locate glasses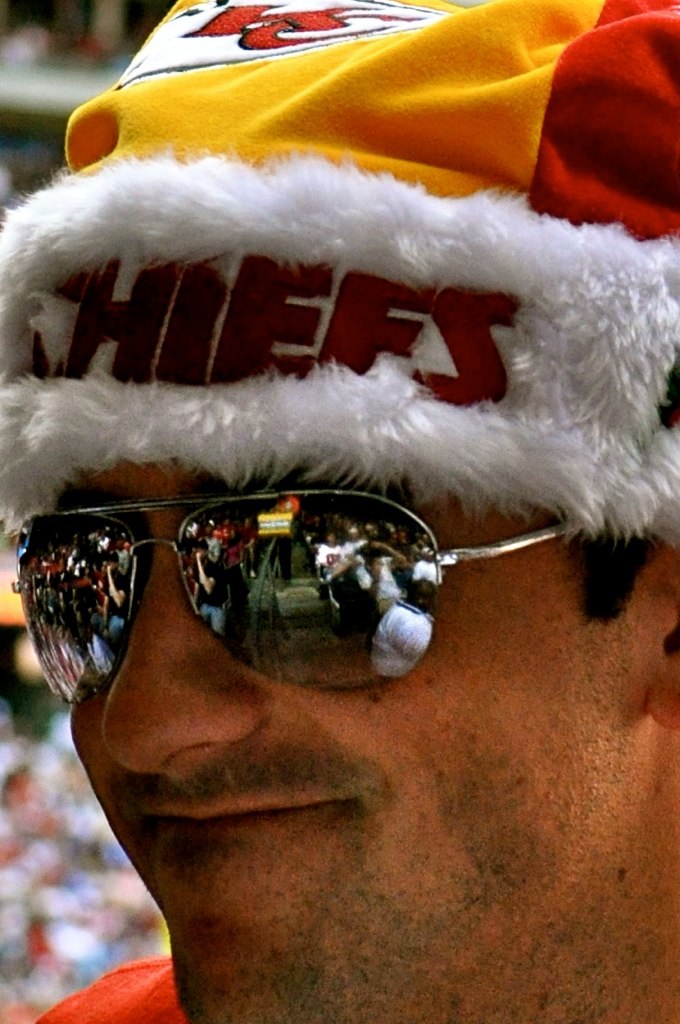
{"left": 8, "top": 518, "right": 544, "bottom": 748}
